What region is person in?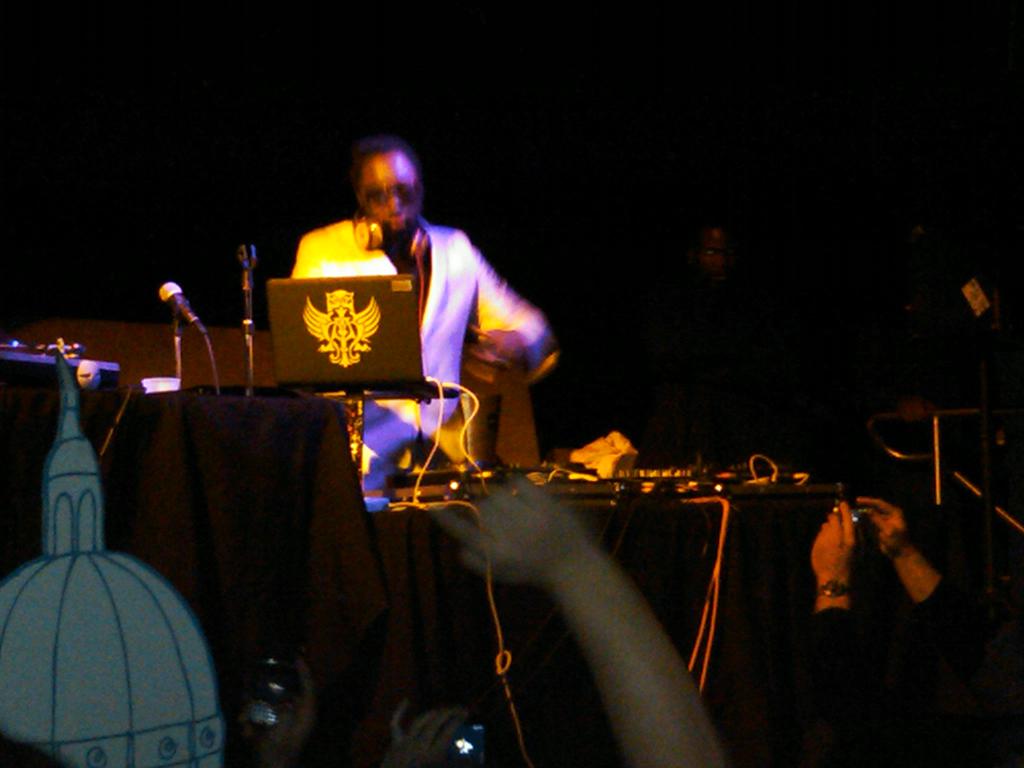
[690, 222, 742, 288].
